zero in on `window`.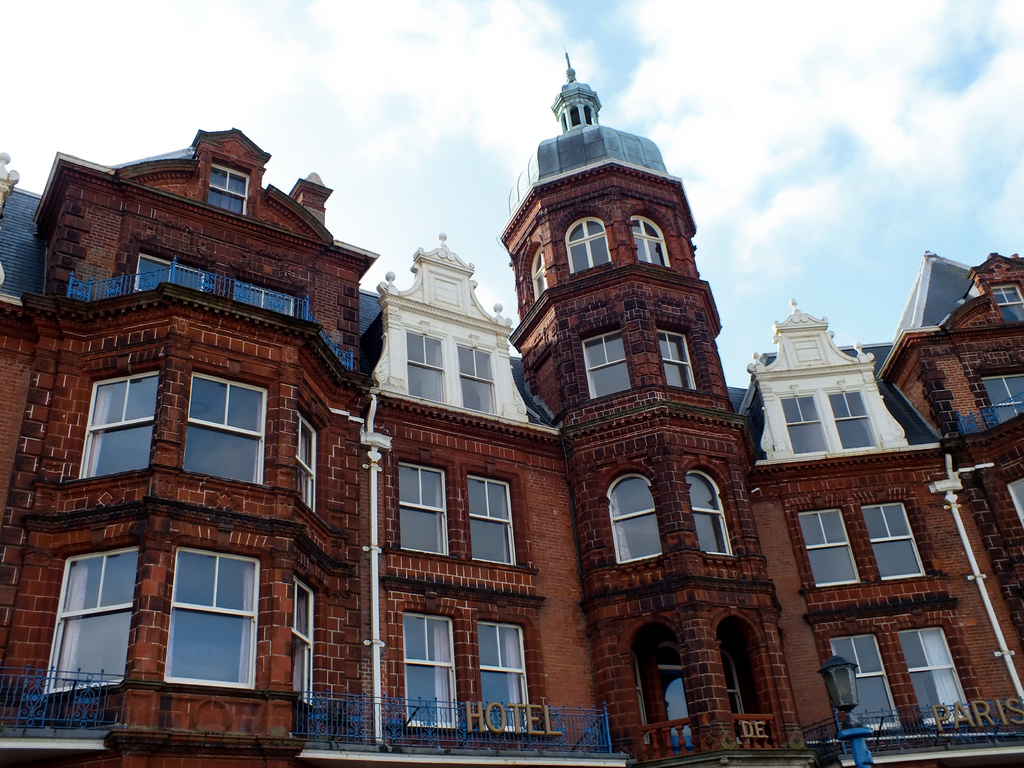
Zeroed in: <bbox>569, 213, 611, 280</bbox>.
